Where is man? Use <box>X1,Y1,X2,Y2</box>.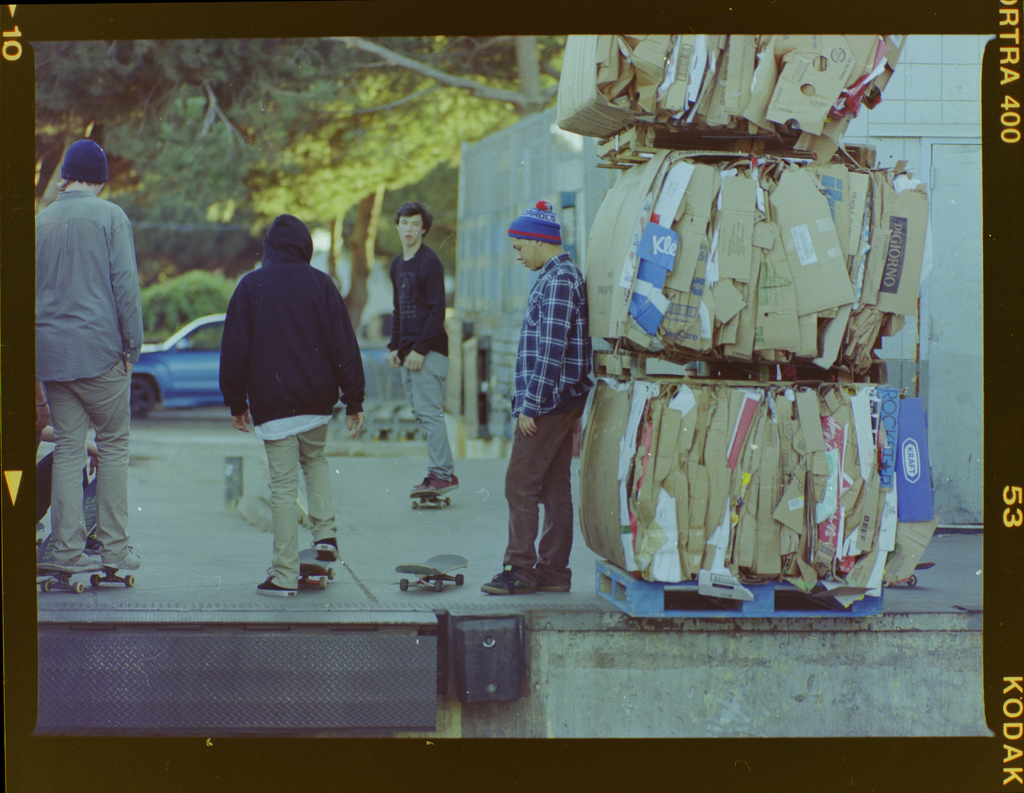
<box>479,196,594,601</box>.
